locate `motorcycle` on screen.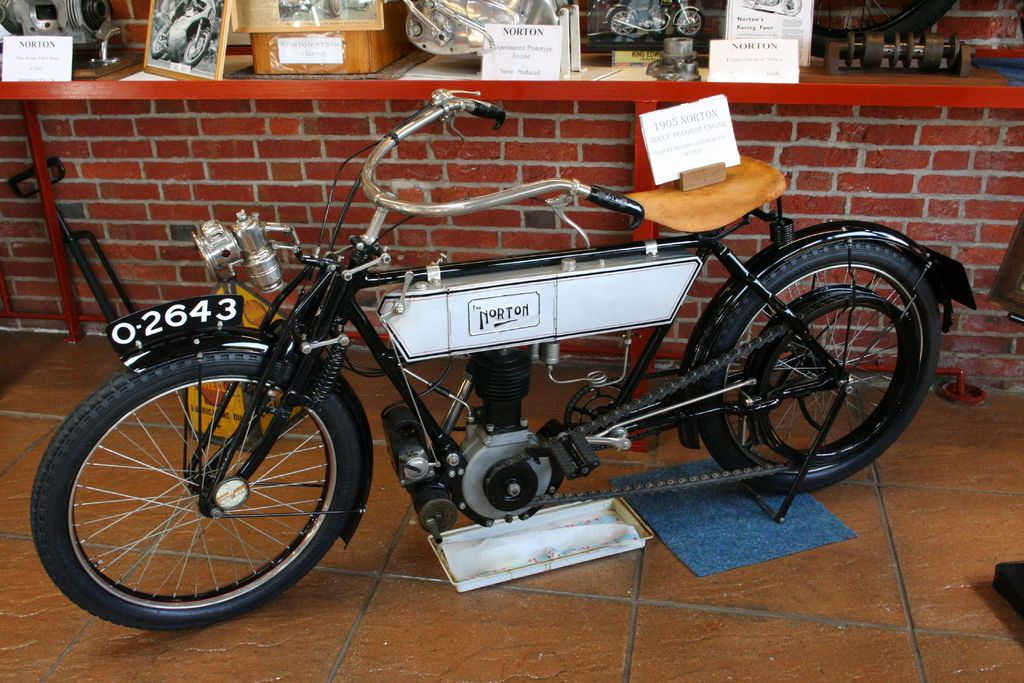
On screen at bbox(600, 0, 701, 38).
